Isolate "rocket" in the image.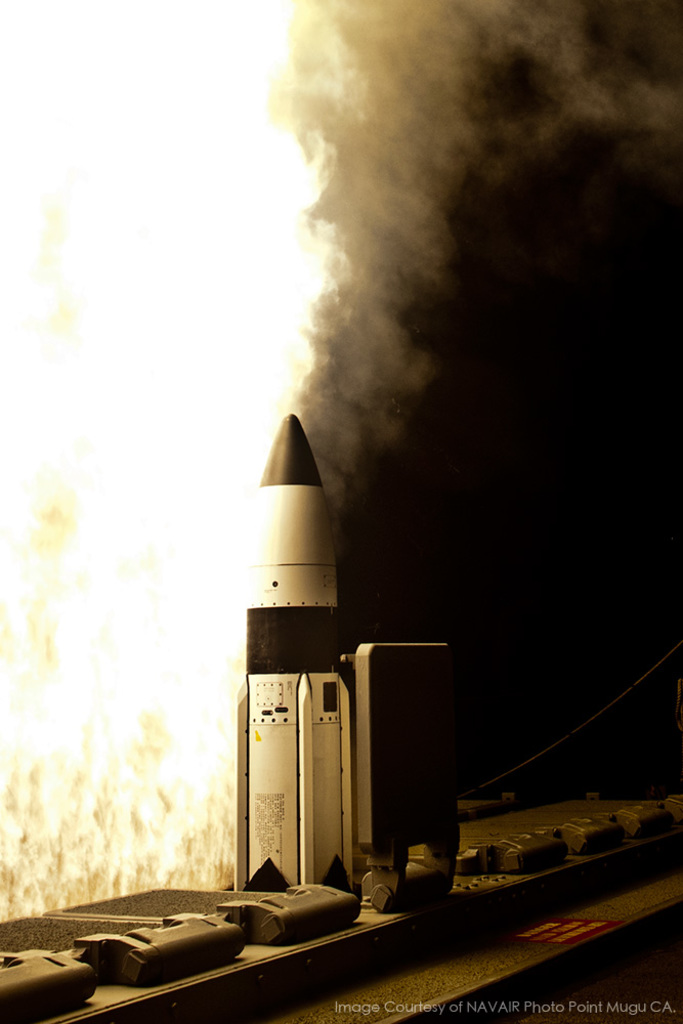
Isolated region: [201, 412, 416, 920].
